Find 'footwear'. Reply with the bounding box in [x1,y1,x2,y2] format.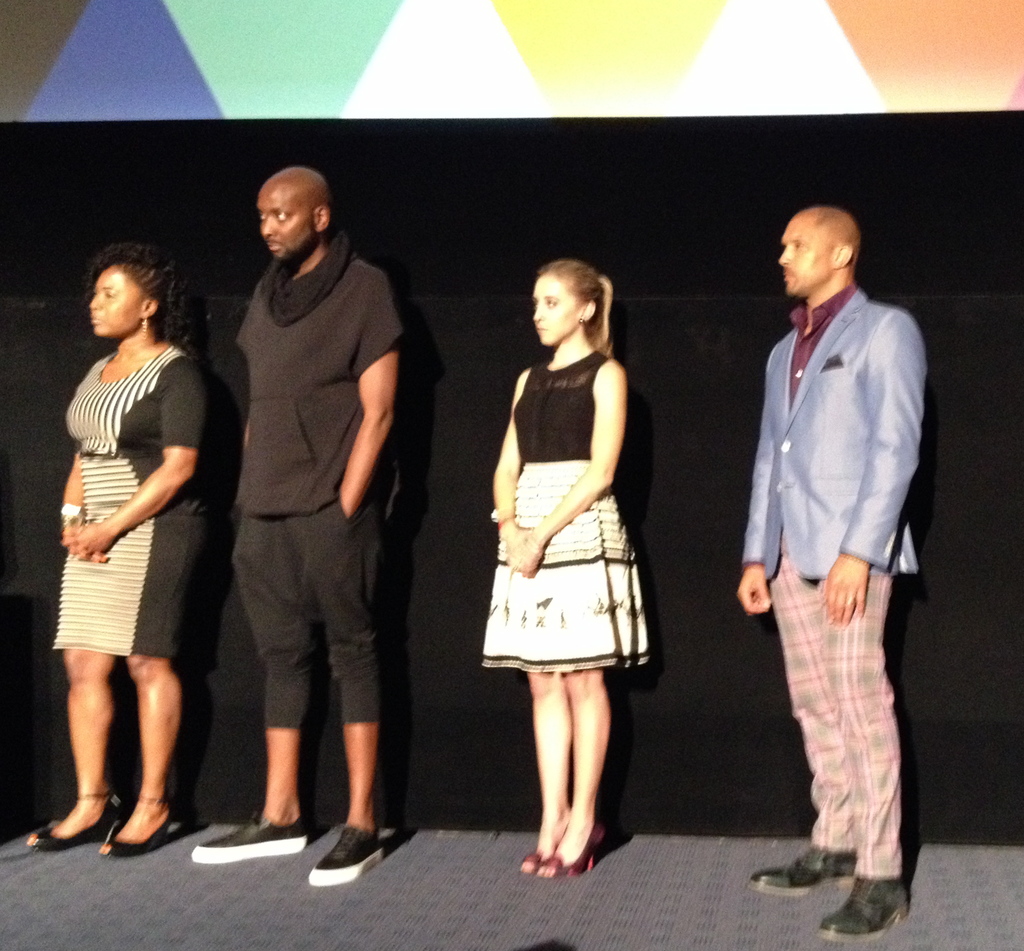
[536,812,605,872].
